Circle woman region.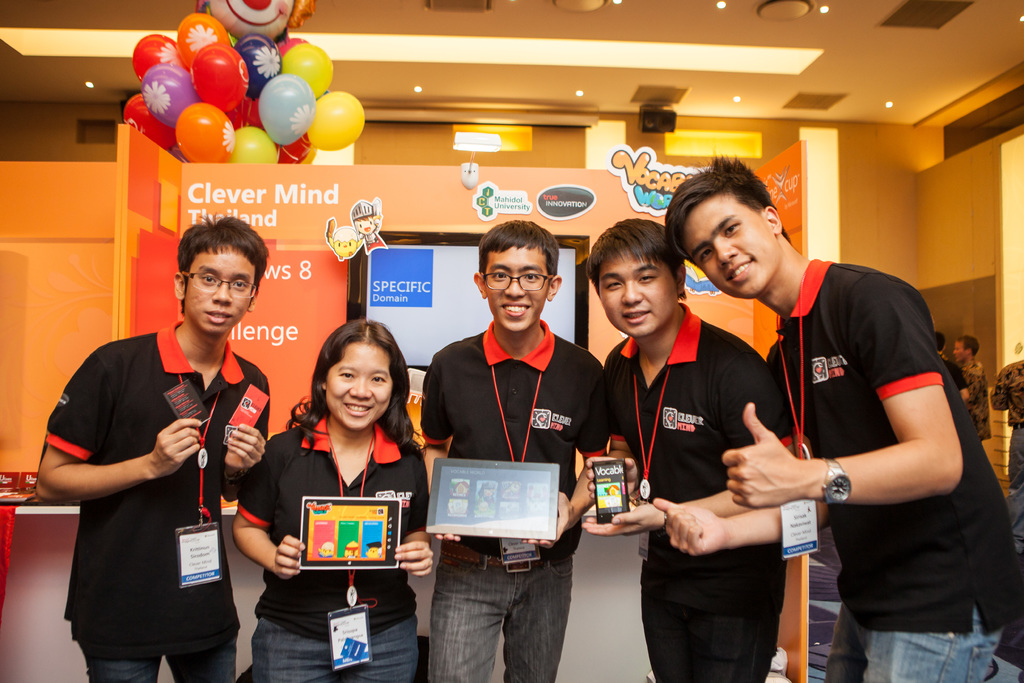
Region: region(230, 317, 435, 682).
